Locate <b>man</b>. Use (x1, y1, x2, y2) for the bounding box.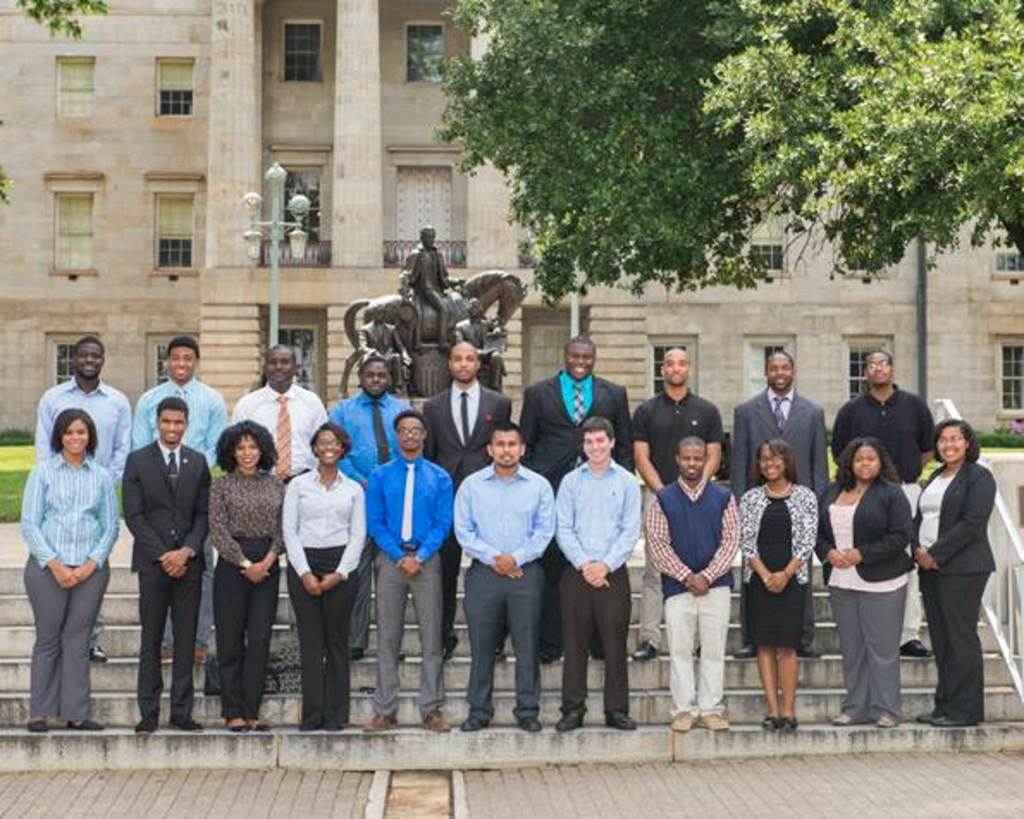
(127, 337, 227, 664).
